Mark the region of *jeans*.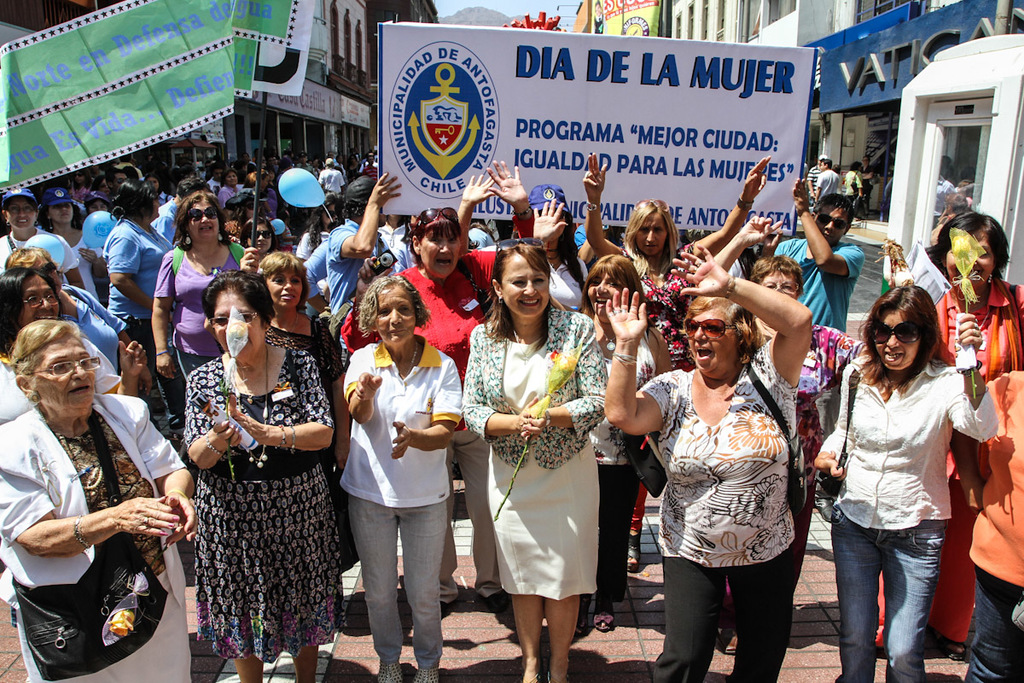
Region: rect(640, 543, 802, 682).
